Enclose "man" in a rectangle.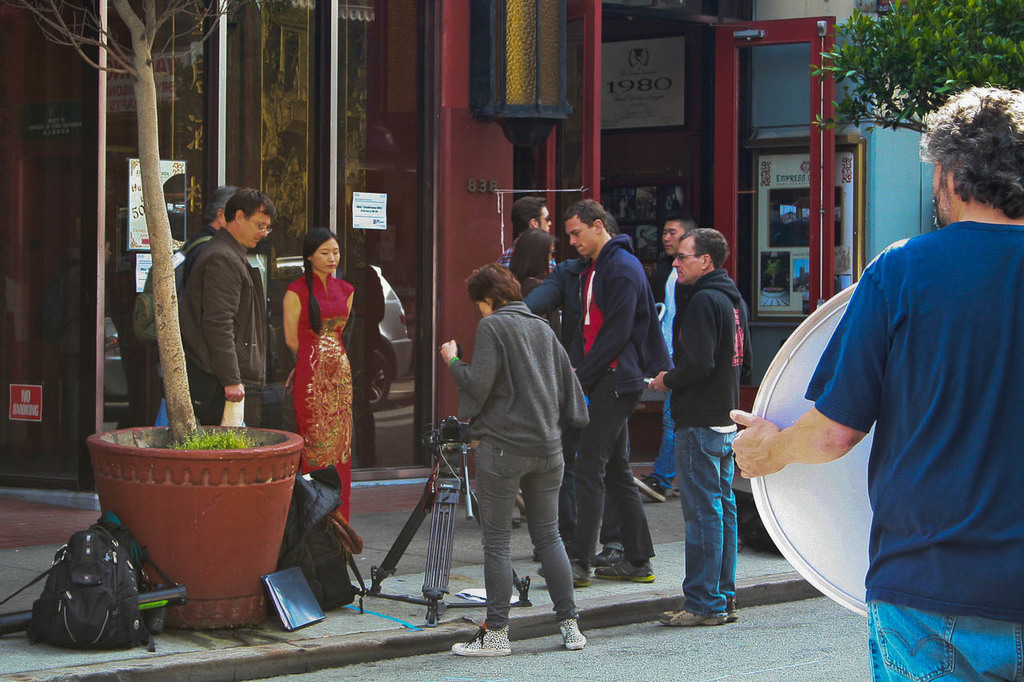
region(537, 196, 672, 588).
